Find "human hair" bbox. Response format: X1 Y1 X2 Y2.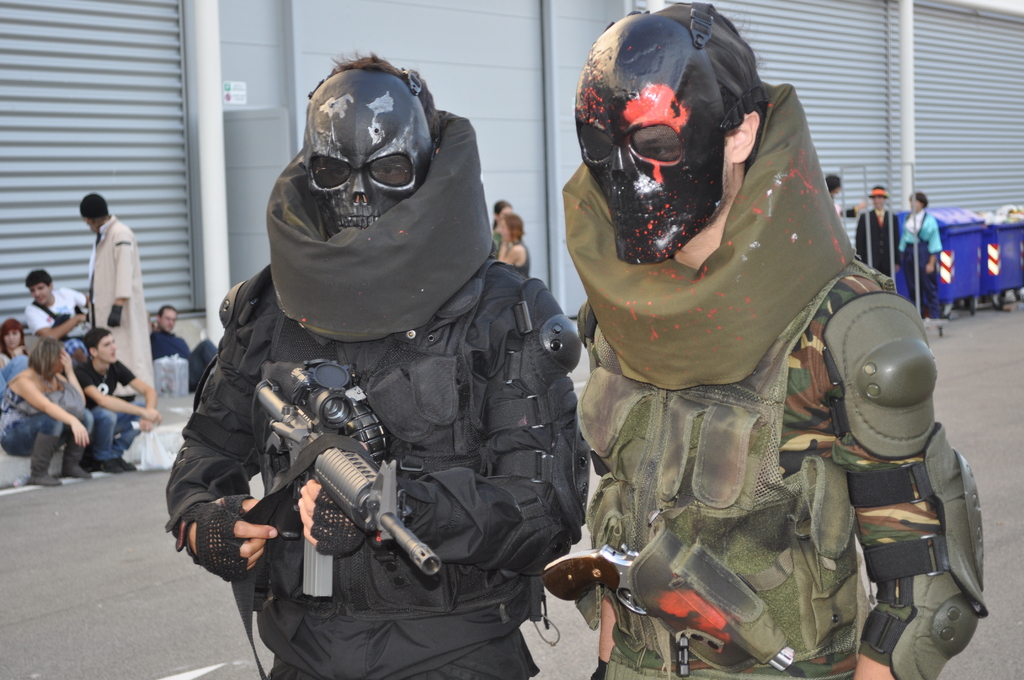
310 46 411 92.
